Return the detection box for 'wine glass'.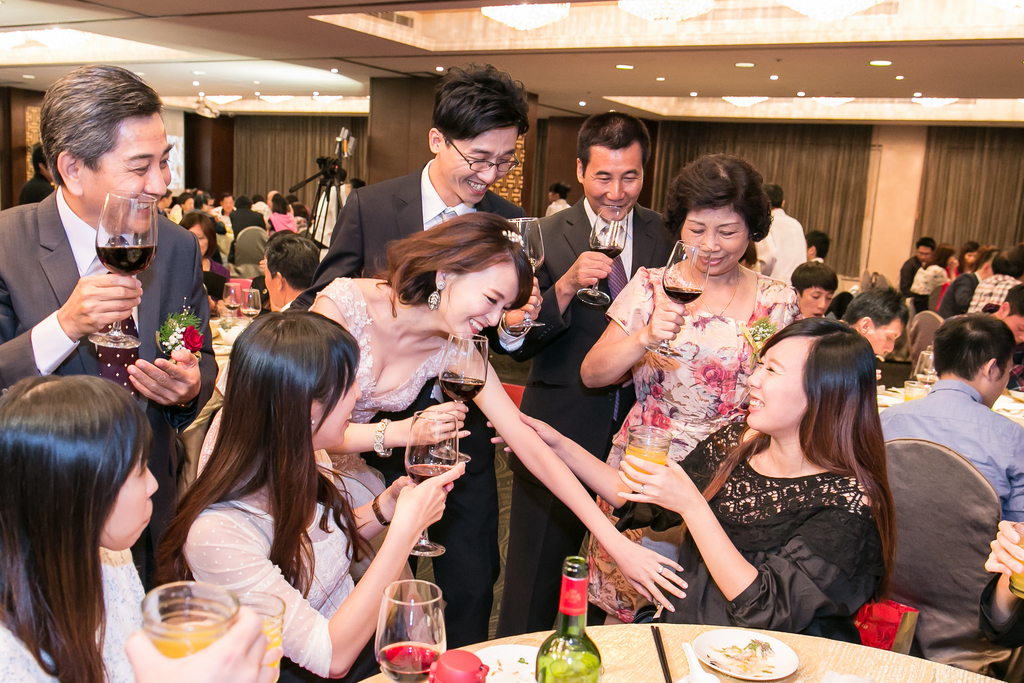
crop(84, 192, 153, 345).
